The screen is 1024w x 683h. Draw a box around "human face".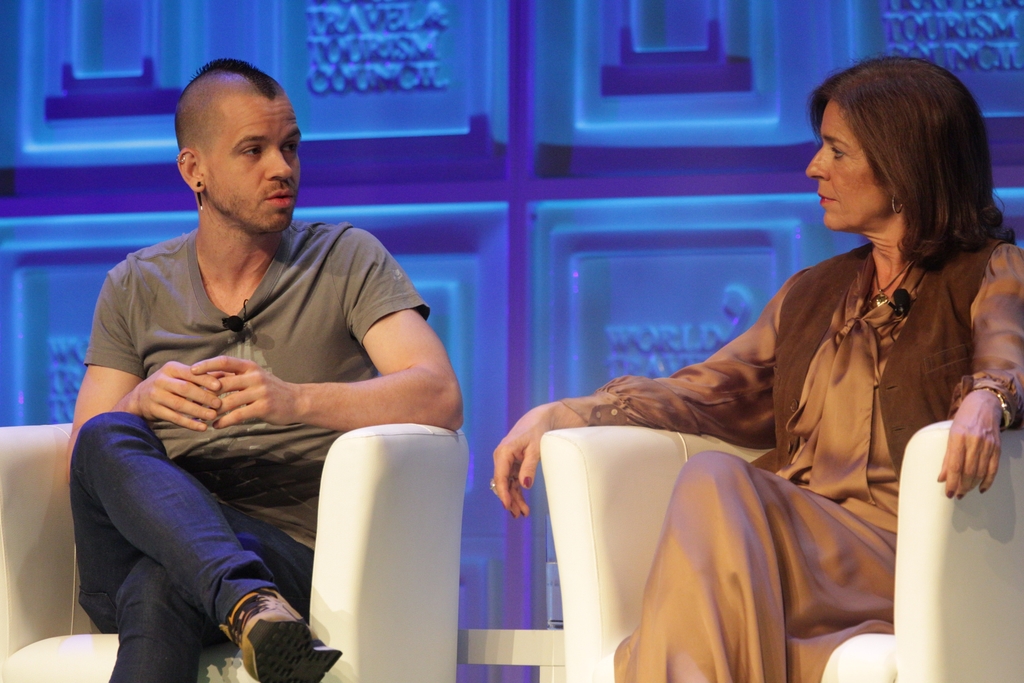
box(805, 99, 886, 228).
